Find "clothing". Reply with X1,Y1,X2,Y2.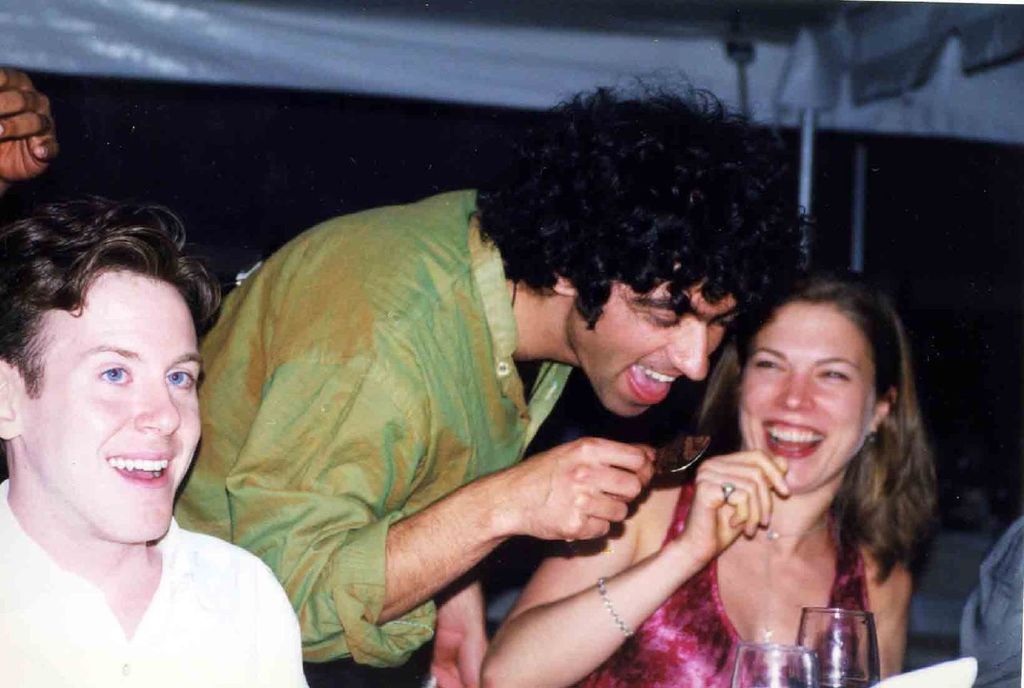
171,153,618,672.
